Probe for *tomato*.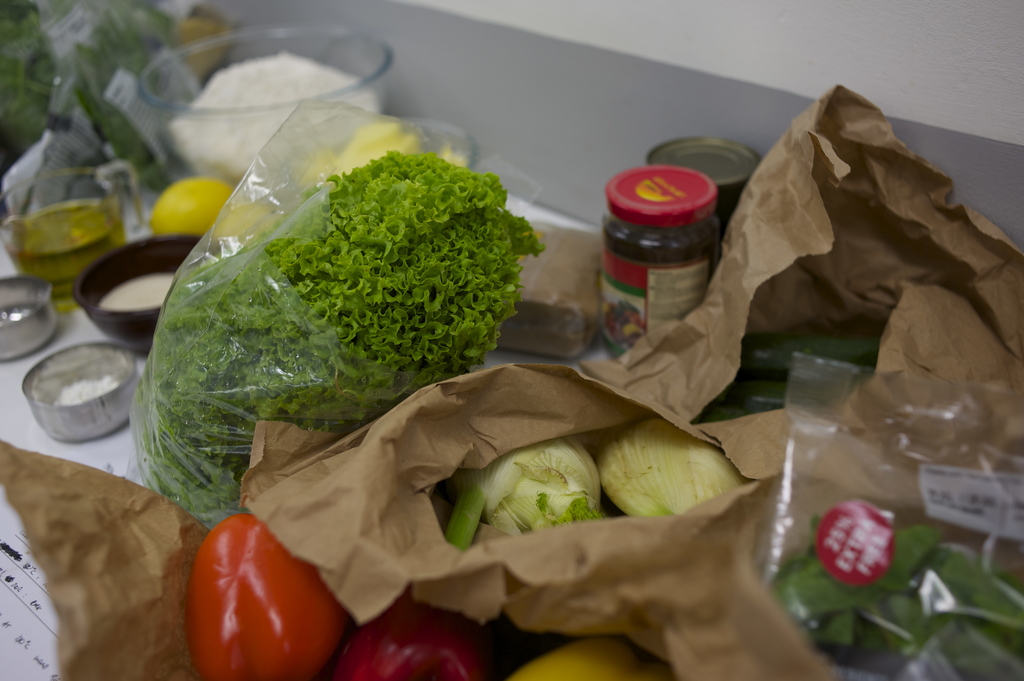
Probe result: box(189, 513, 348, 680).
